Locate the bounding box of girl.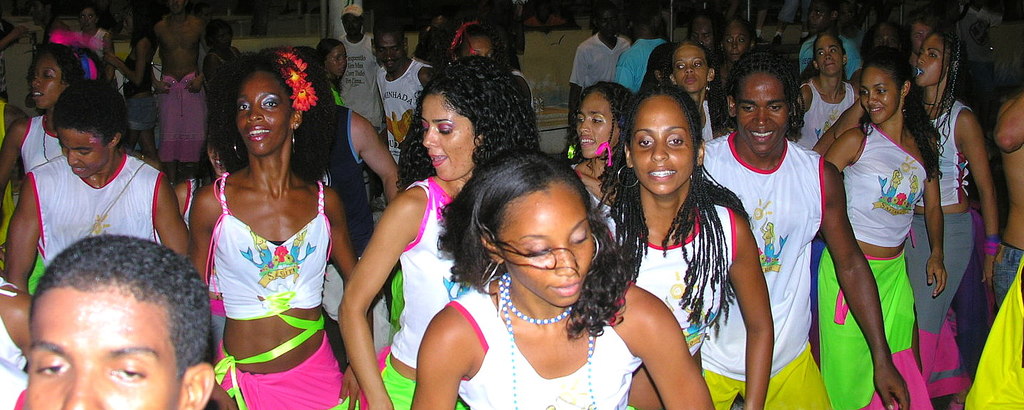
Bounding box: x1=336 y1=57 x2=535 y2=409.
